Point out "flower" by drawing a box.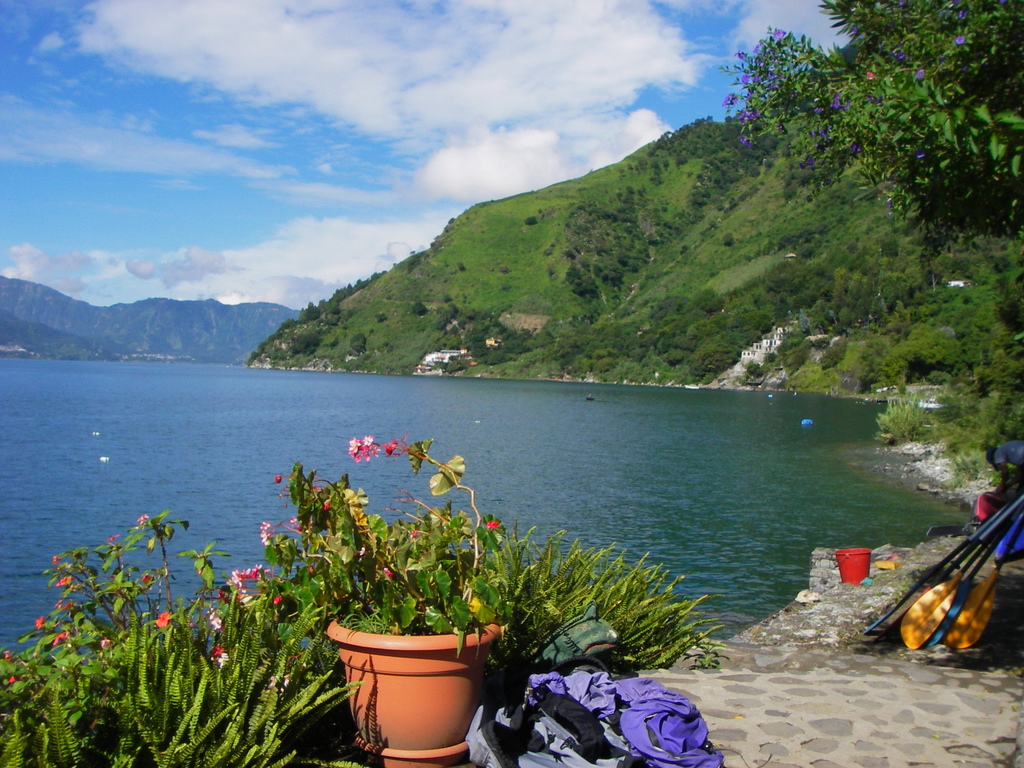
x1=382, y1=567, x2=391, y2=576.
